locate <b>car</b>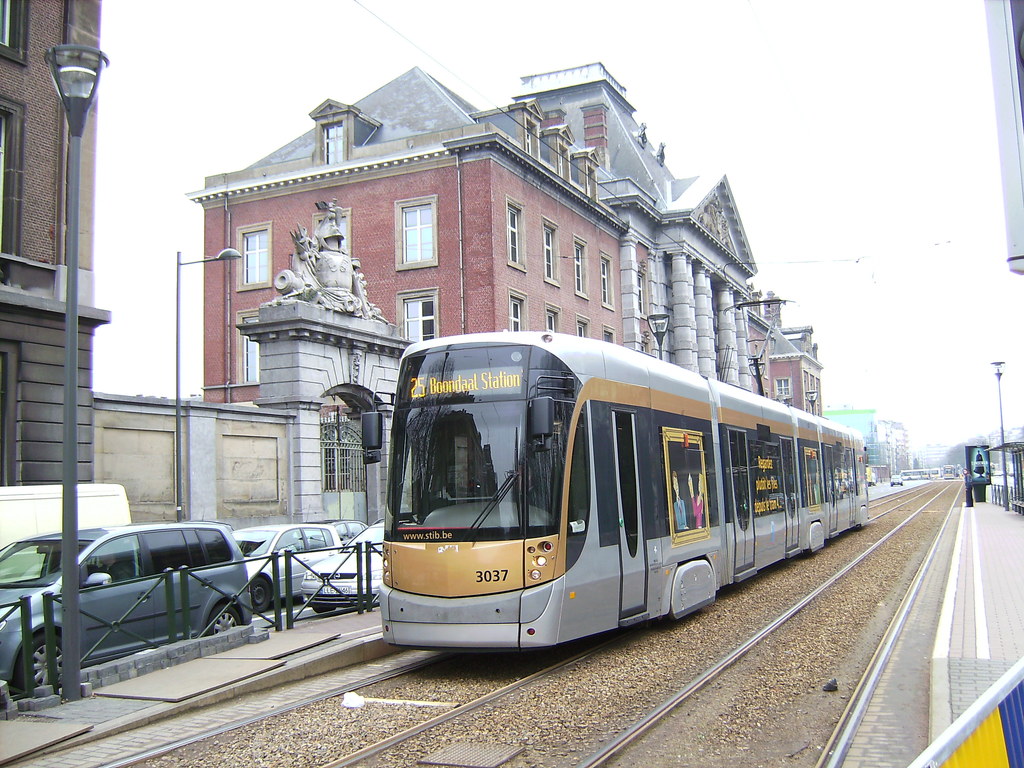
l=338, t=523, r=362, b=544
